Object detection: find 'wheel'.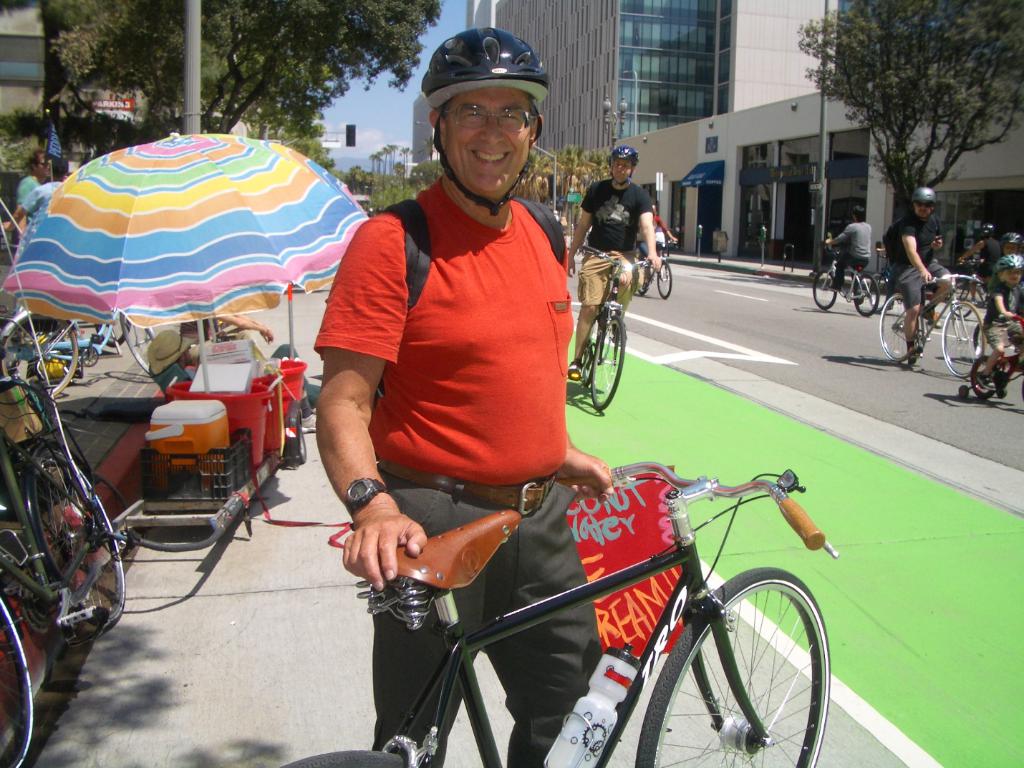
[left=811, top=268, right=839, bottom=306].
